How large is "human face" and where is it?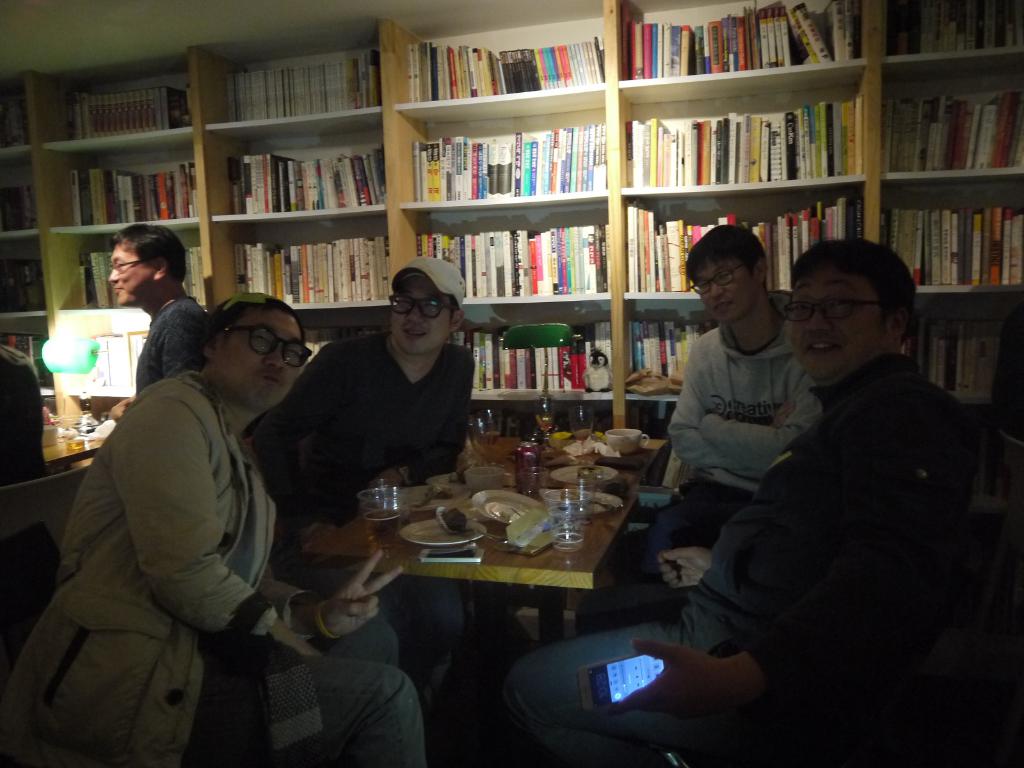
Bounding box: box=[392, 276, 452, 355].
